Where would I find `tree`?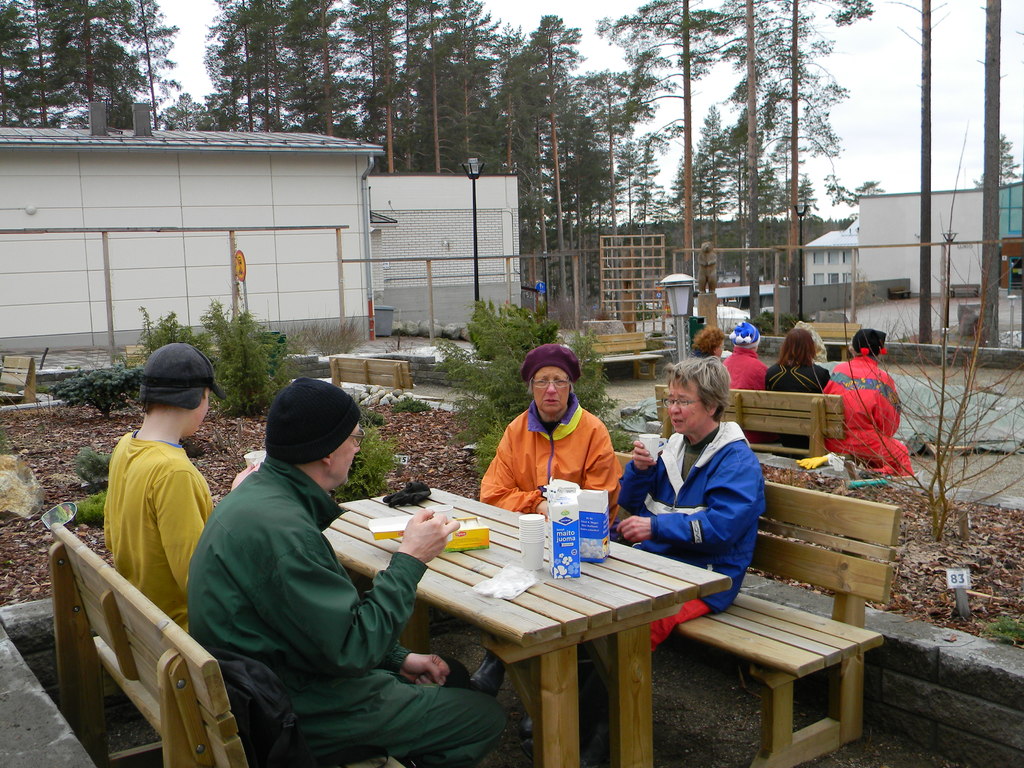
At select_region(878, 0, 947, 348).
